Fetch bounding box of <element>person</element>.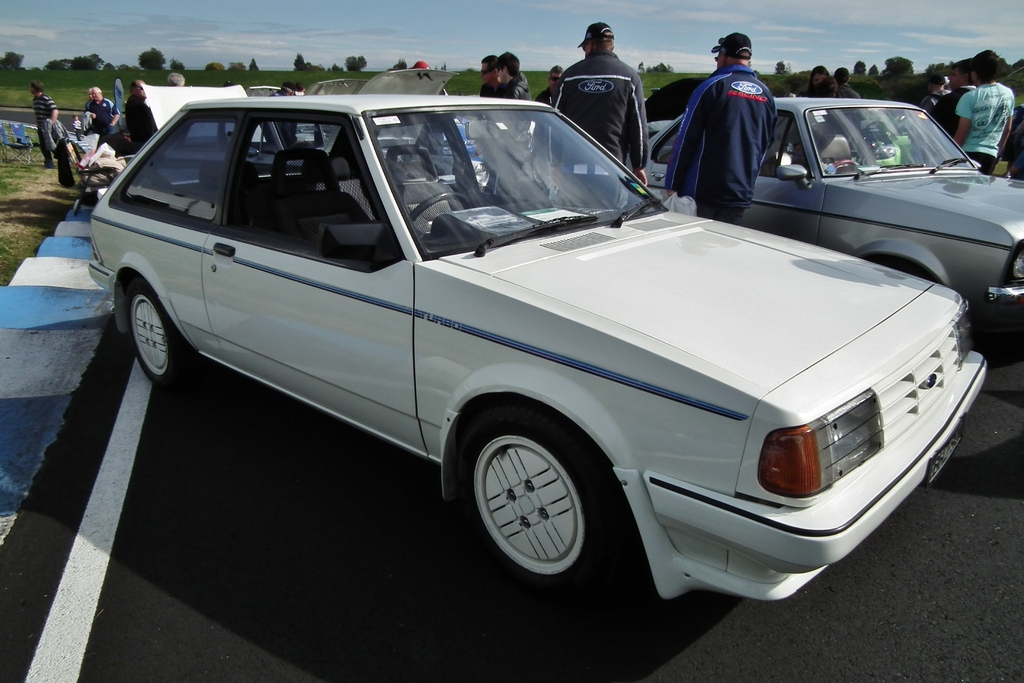
Bbox: <region>805, 67, 833, 102</region>.
